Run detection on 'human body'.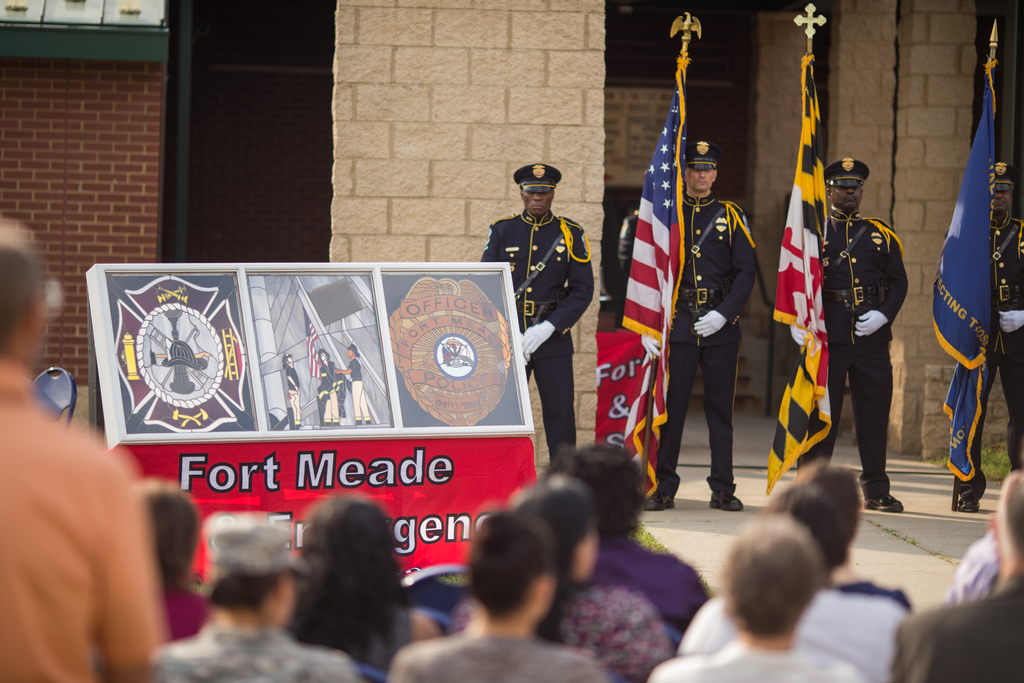
Result: bbox=[286, 489, 438, 673].
